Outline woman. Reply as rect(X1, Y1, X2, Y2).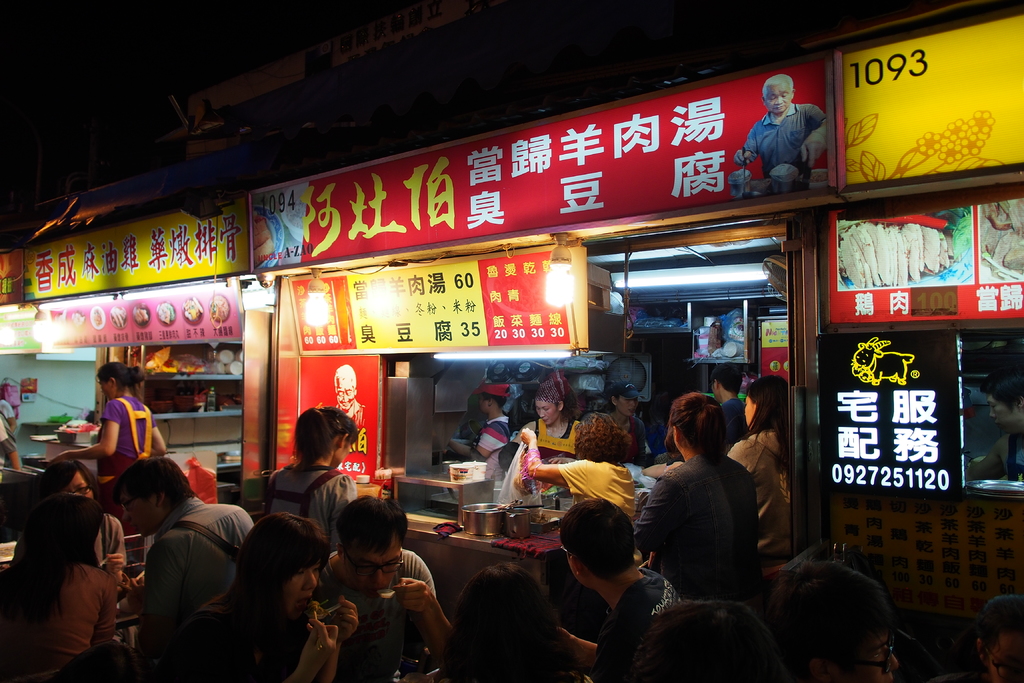
rect(0, 493, 115, 677).
